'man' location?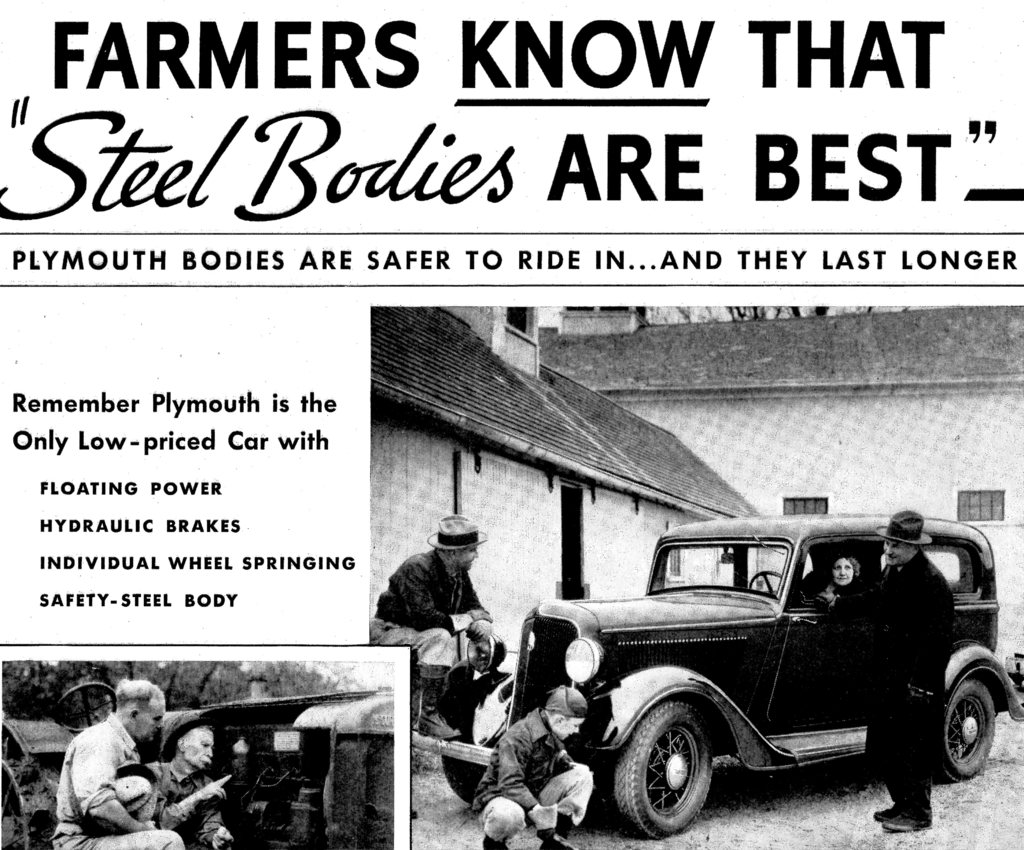
box(111, 721, 249, 845)
